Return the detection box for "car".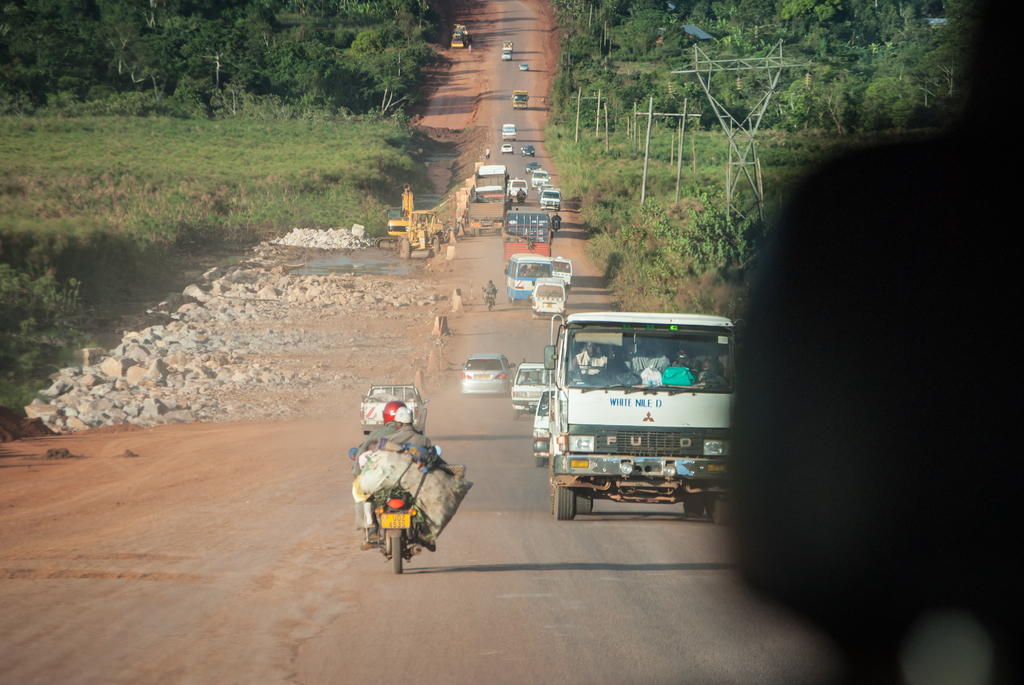
[456, 345, 514, 402].
